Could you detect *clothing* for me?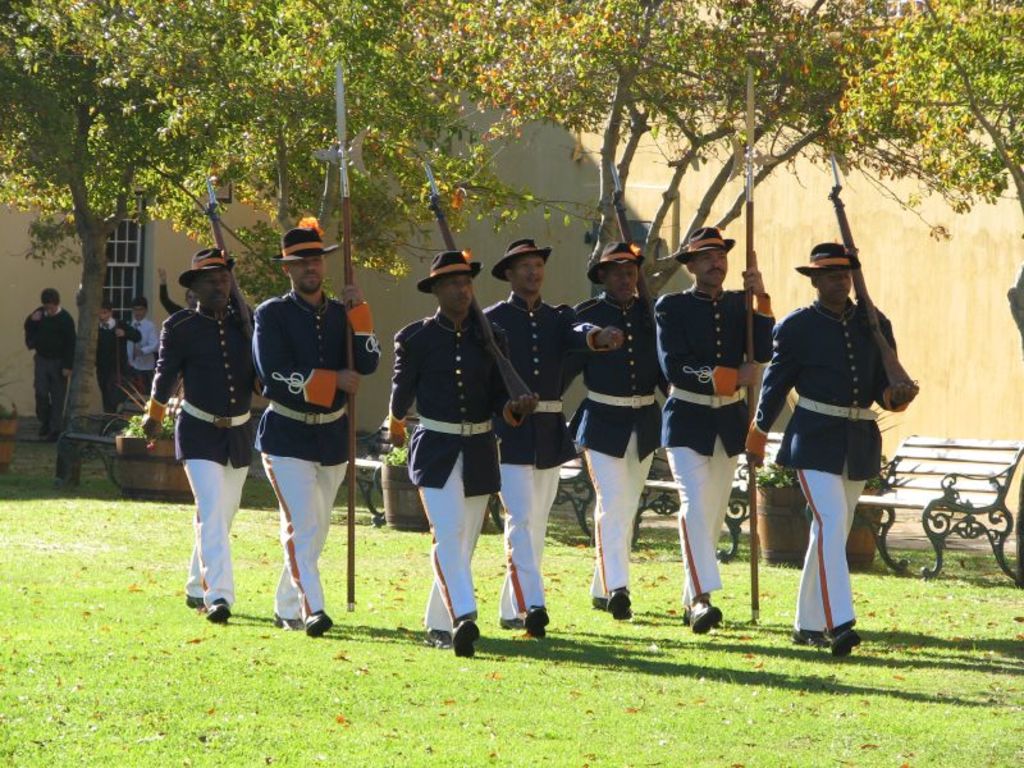
Detection result: [x1=764, y1=259, x2=909, y2=577].
